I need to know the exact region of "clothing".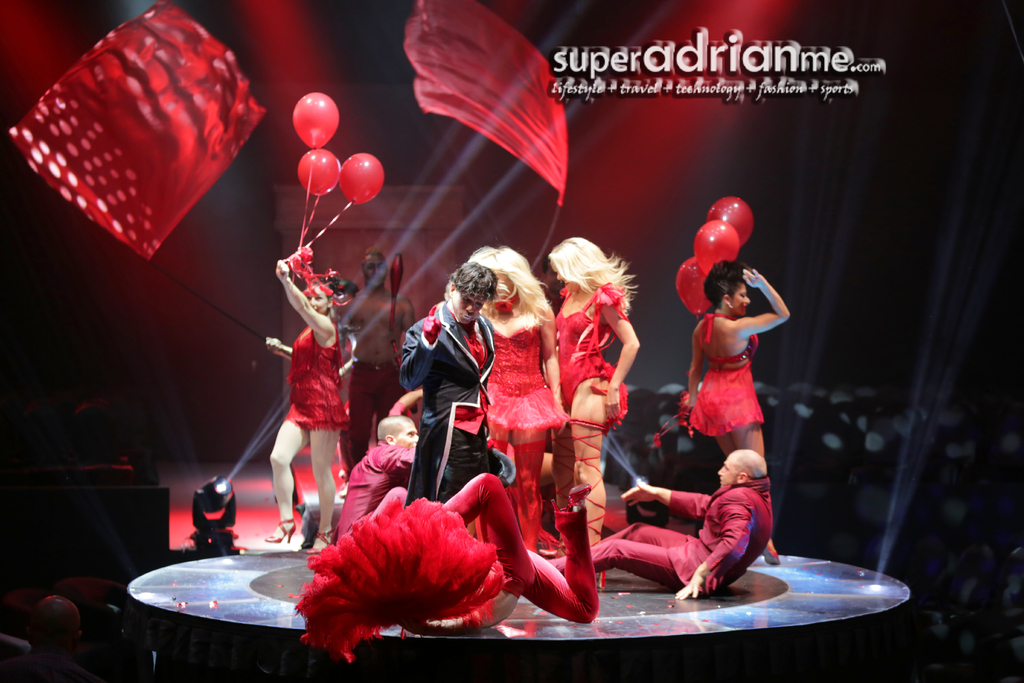
Region: x1=698, y1=266, x2=797, y2=488.
